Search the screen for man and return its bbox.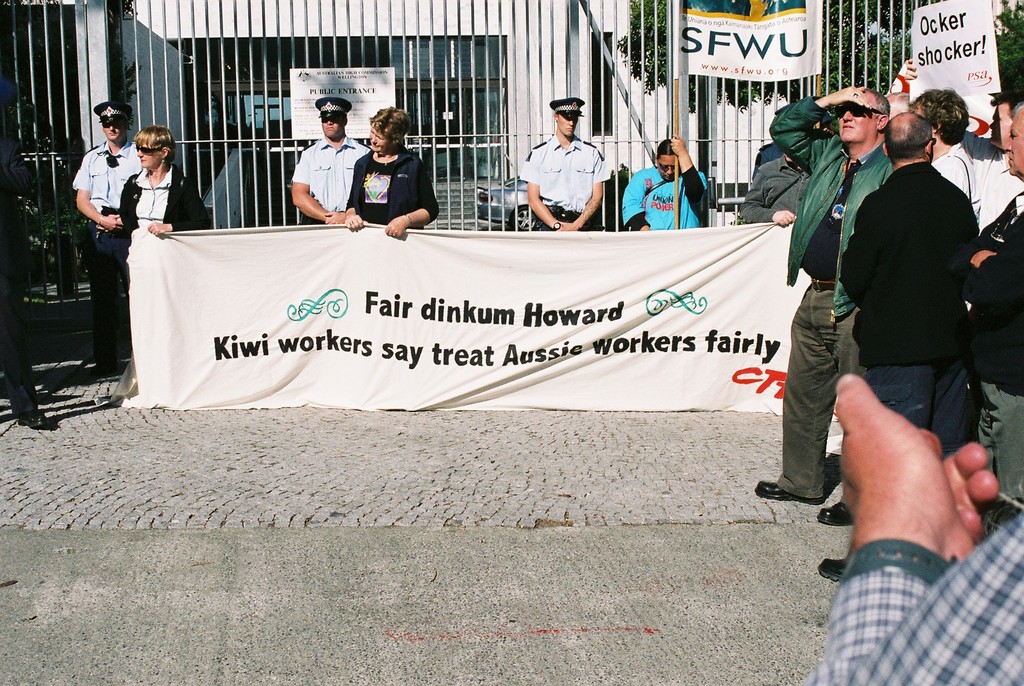
Found: 751:88:895:520.
